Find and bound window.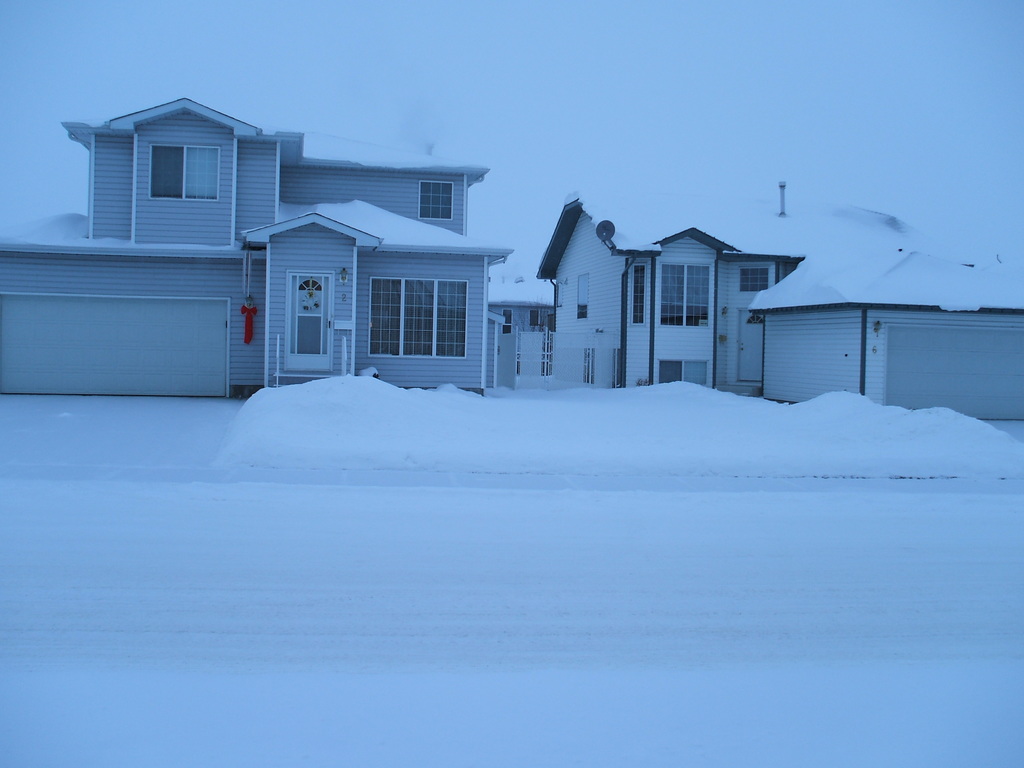
Bound: (x1=359, y1=248, x2=461, y2=352).
